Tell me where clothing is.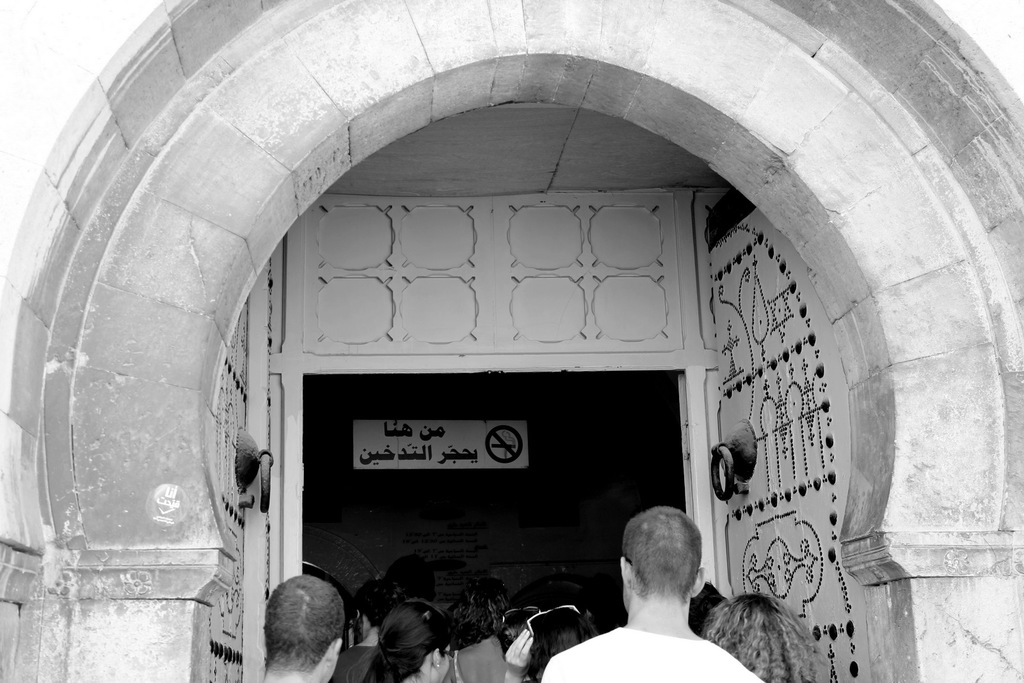
clothing is at box=[540, 627, 763, 682].
